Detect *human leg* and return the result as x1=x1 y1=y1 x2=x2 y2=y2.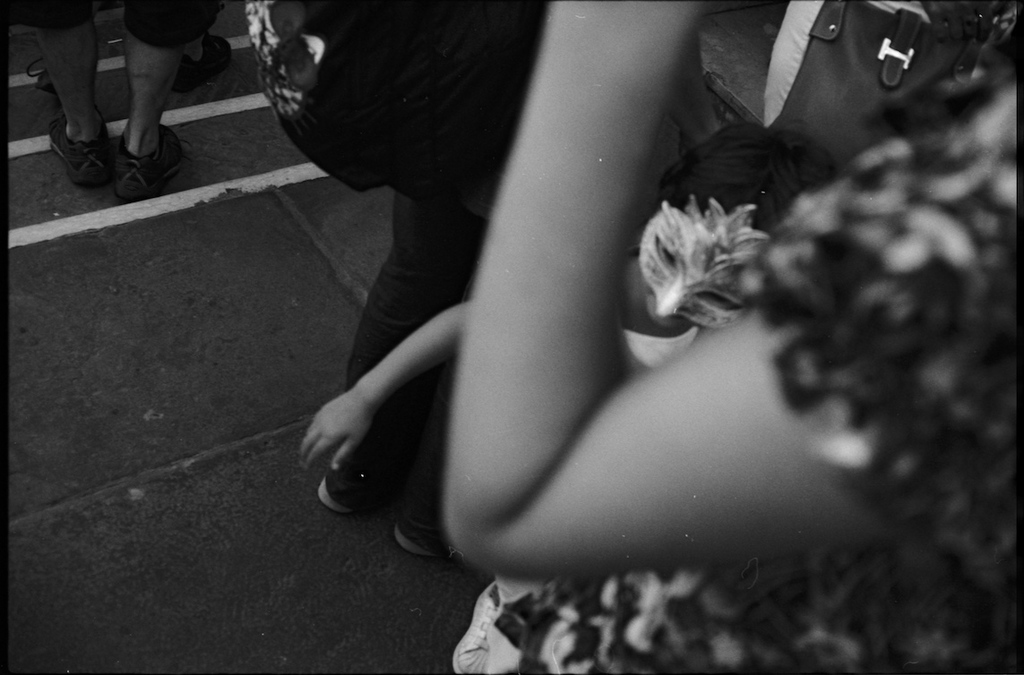
x1=35 y1=24 x2=113 y2=185.
